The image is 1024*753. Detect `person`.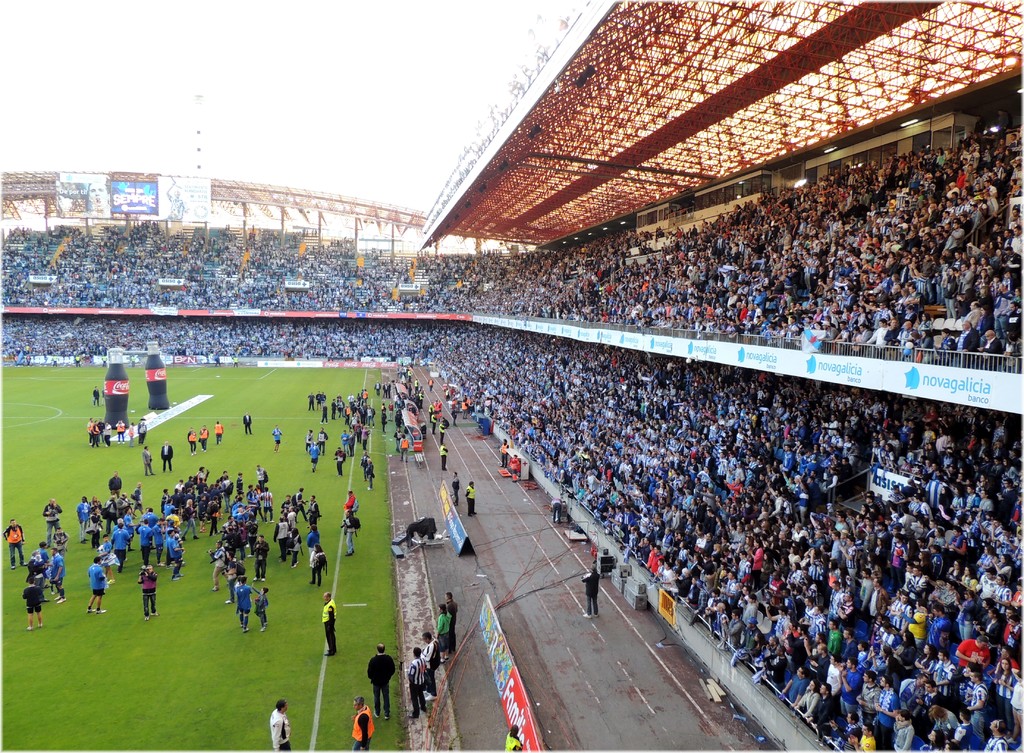
Detection: 814 679 832 720.
